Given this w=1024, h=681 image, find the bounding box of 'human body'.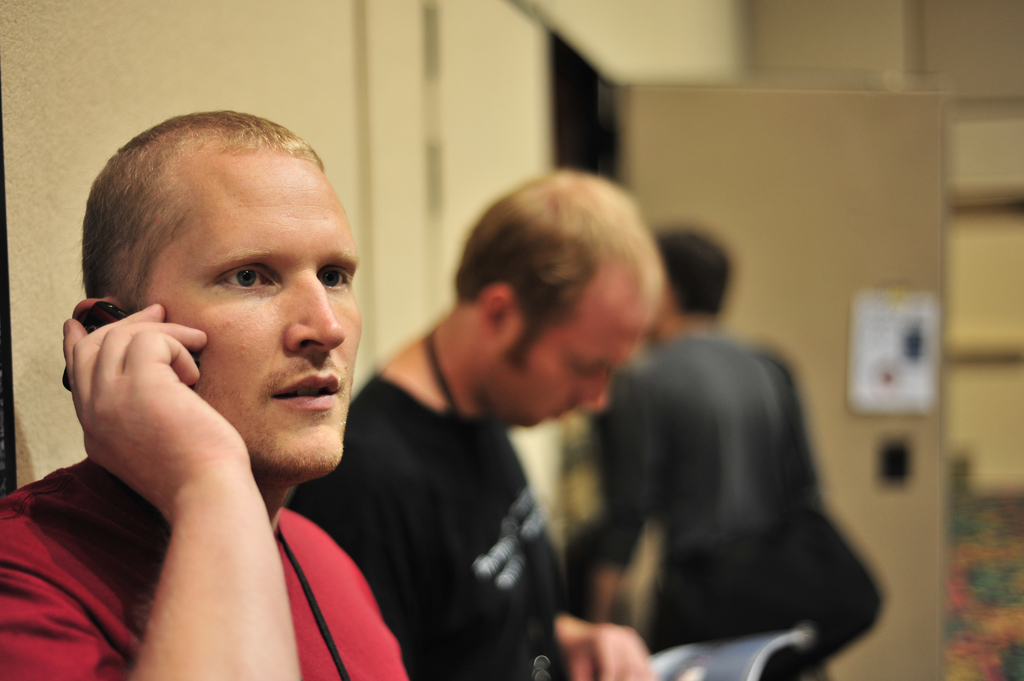
box(19, 140, 408, 678).
